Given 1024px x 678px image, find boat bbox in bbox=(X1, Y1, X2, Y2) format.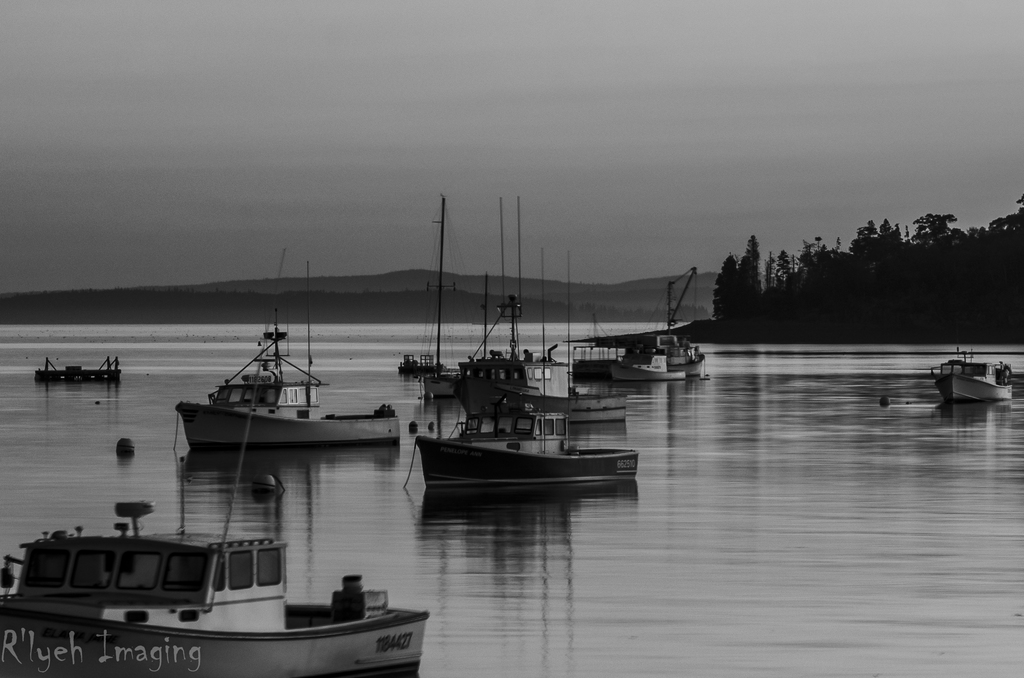
bbox=(415, 201, 640, 495).
